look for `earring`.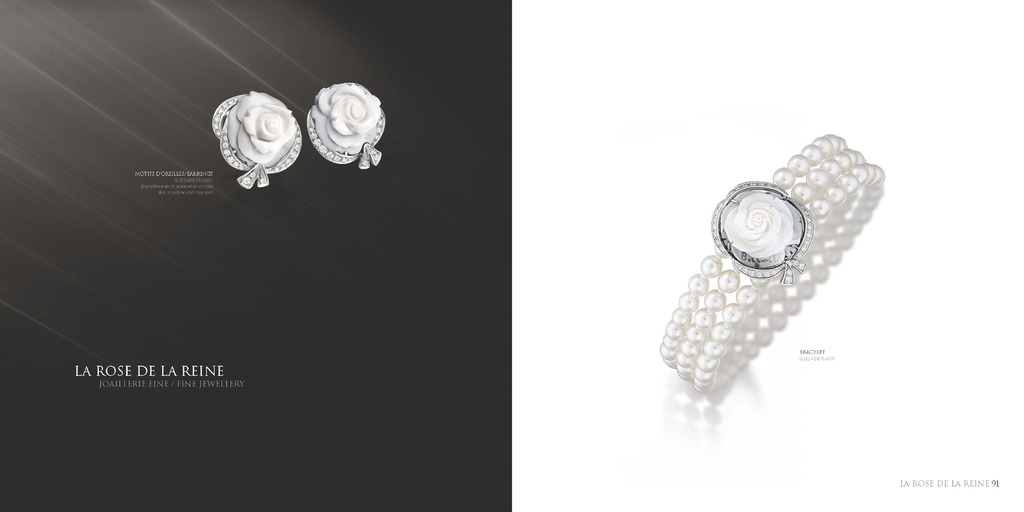
Found: <box>210,92,308,191</box>.
